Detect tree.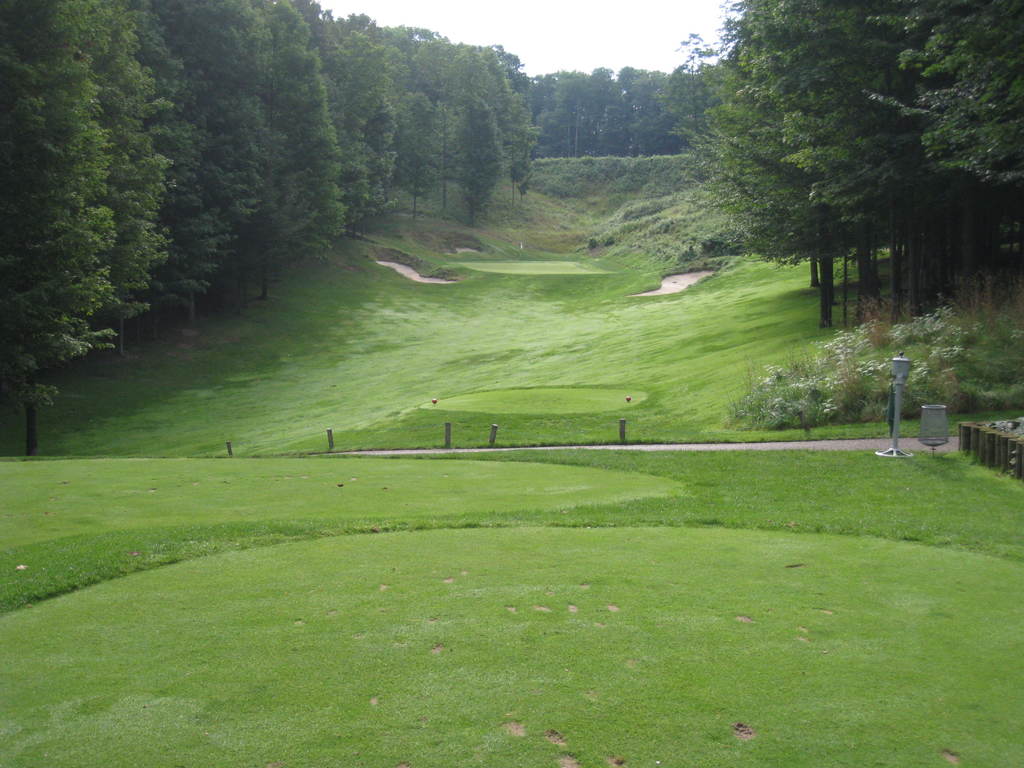
Detected at [604, 63, 636, 152].
